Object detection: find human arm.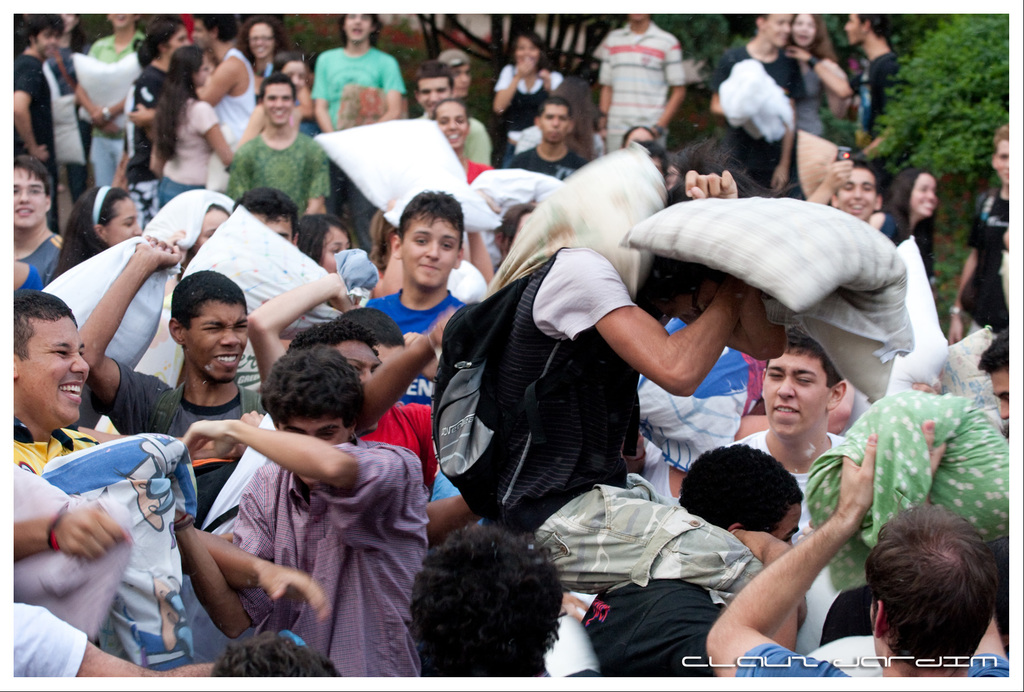
rect(489, 57, 536, 118).
